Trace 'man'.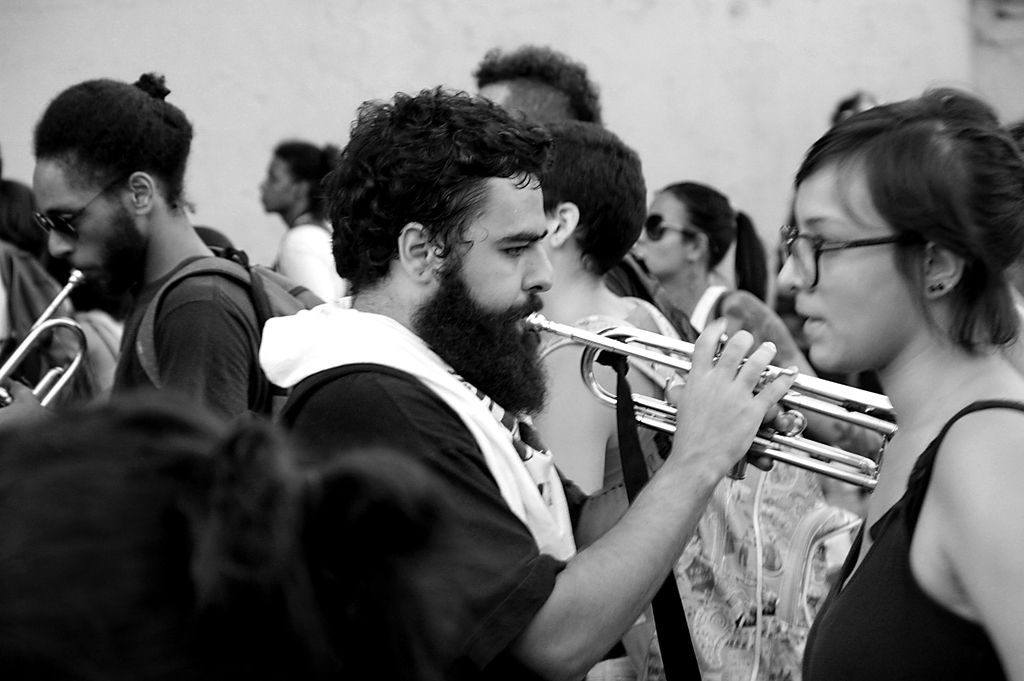
Traced to <region>4, 92, 312, 438</region>.
